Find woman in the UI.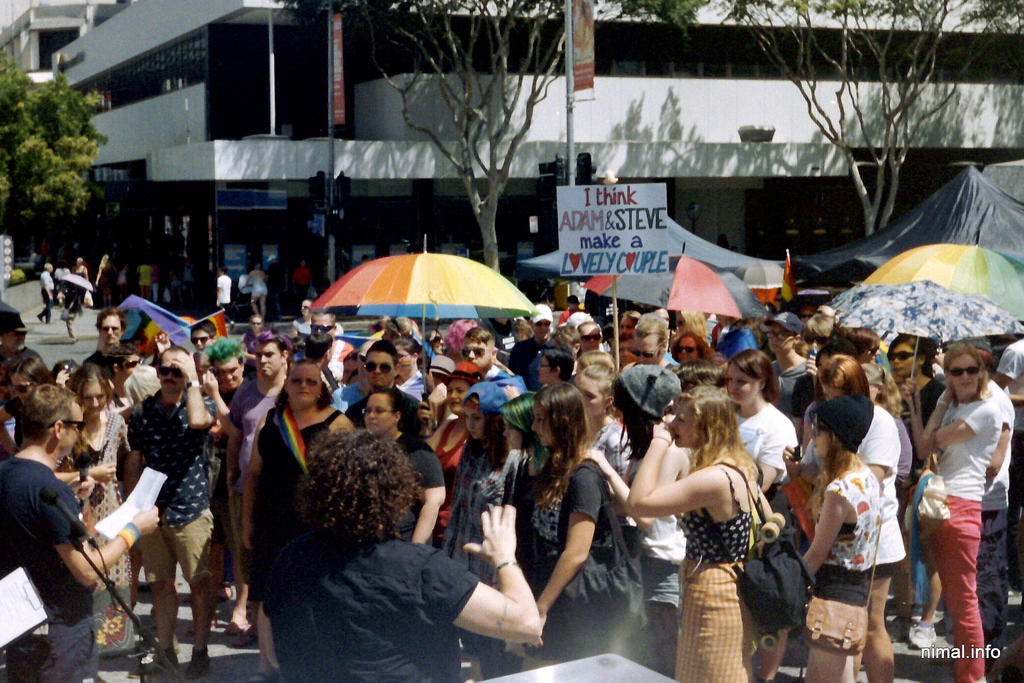
UI element at [x1=421, y1=359, x2=481, y2=545].
